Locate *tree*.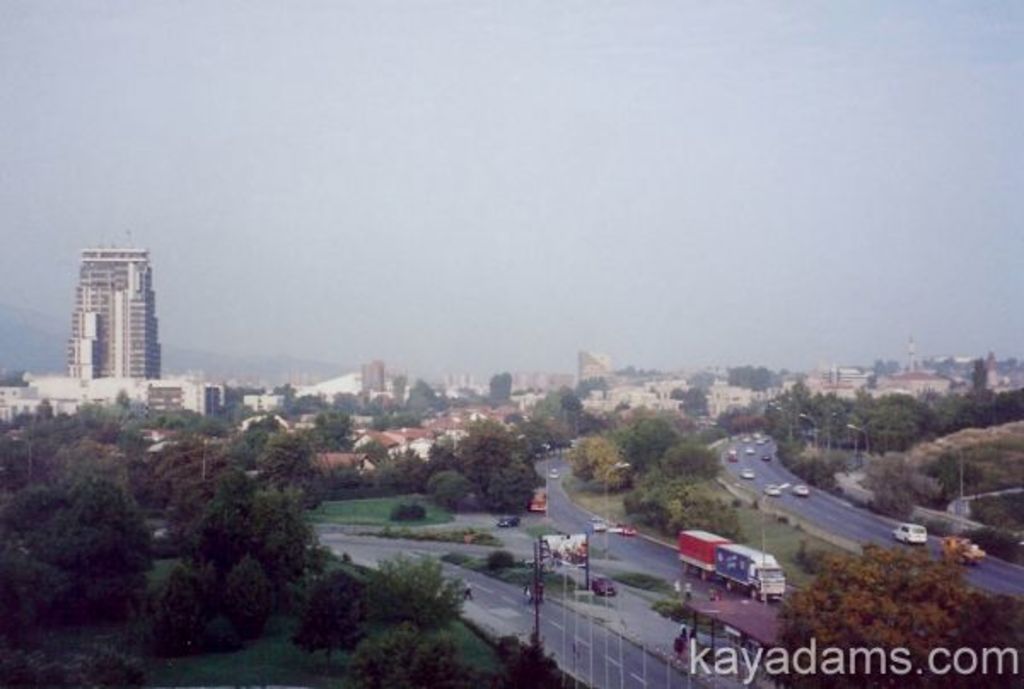
Bounding box: (418,409,551,517).
